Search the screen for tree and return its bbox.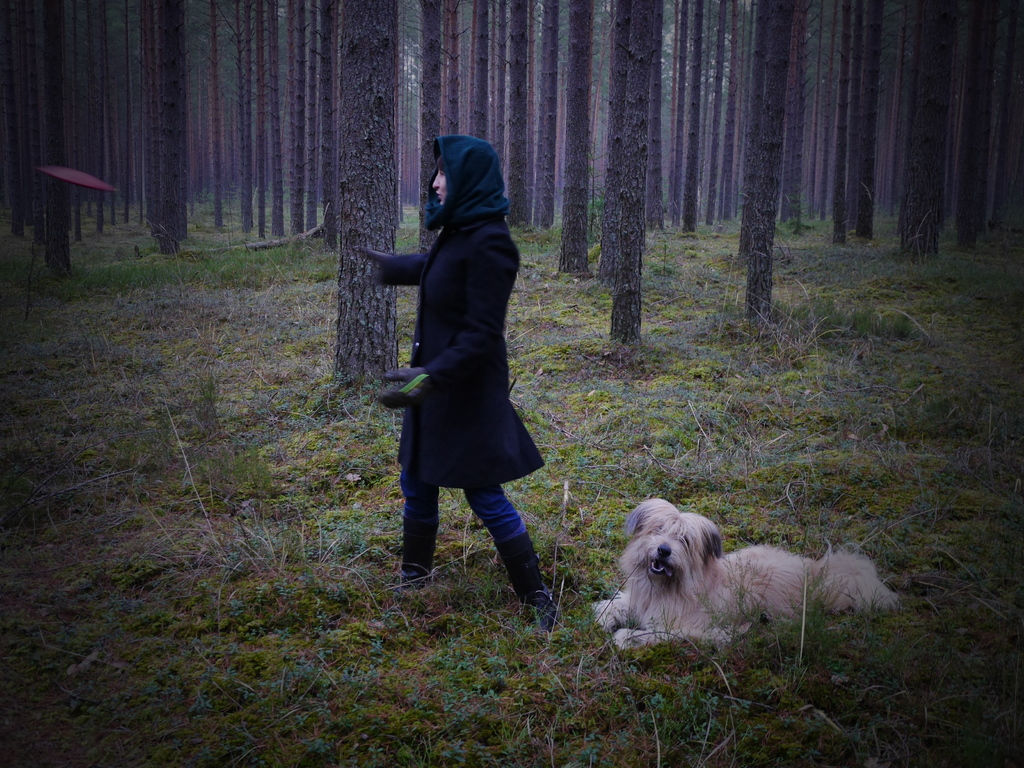
Found: <bbox>506, 11, 533, 224</bbox>.
